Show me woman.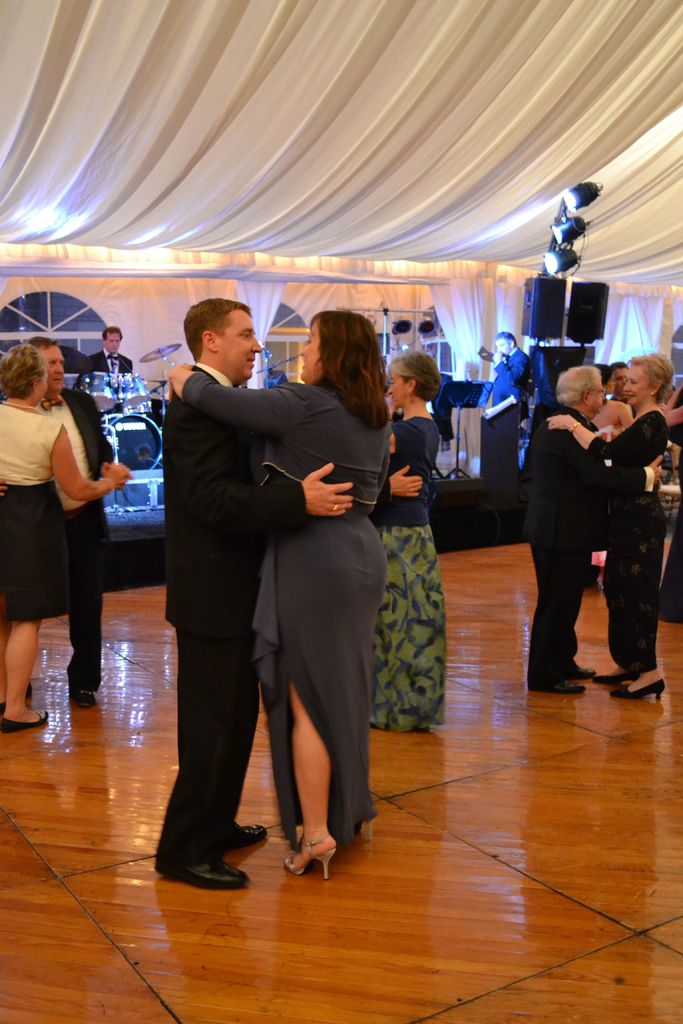
woman is here: box(0, 339, 134, 730).
